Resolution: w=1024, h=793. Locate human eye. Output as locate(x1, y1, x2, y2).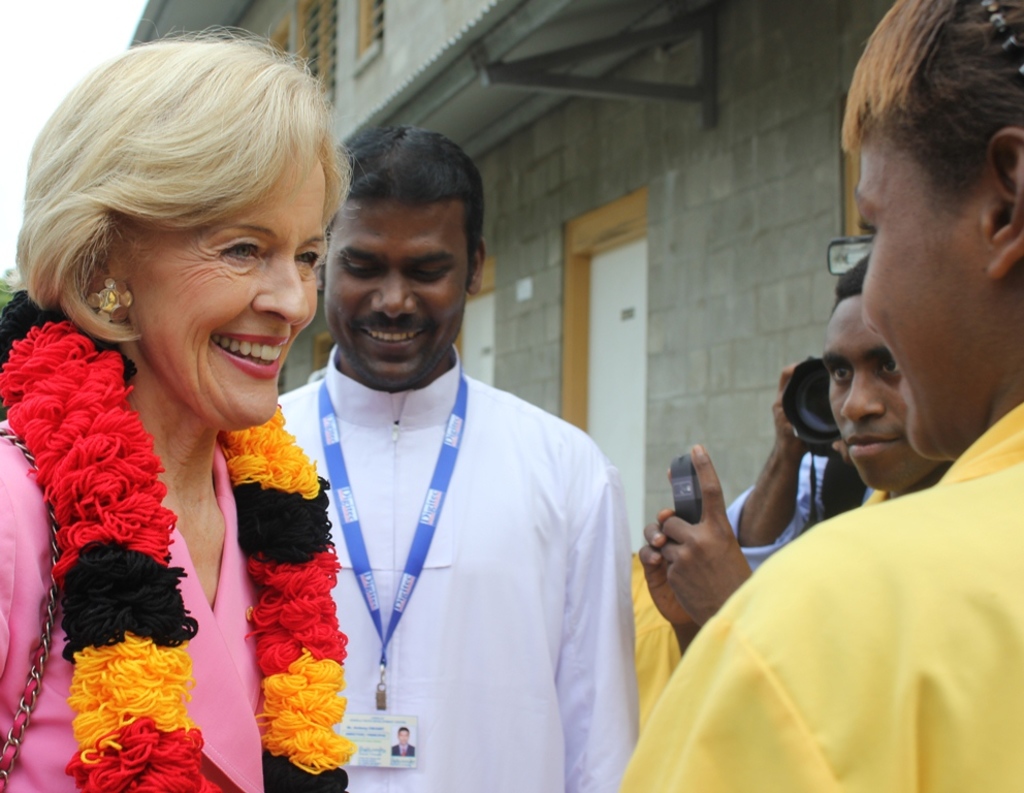
locate(286, 246, 321, 268).
